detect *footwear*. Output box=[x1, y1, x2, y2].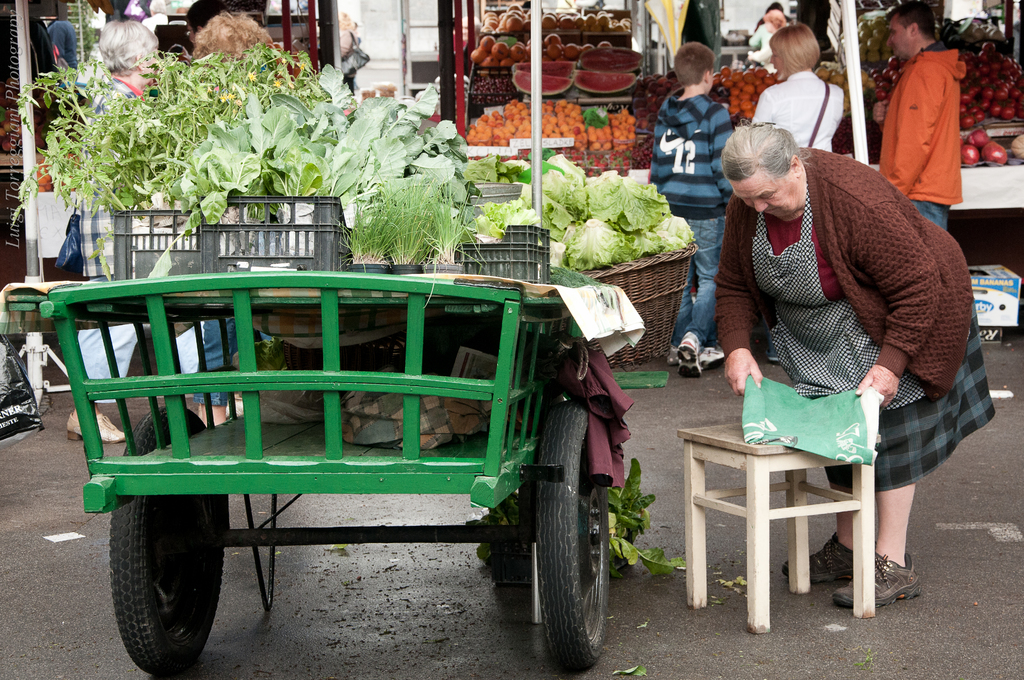
box=[664, 346, 727, 371].
